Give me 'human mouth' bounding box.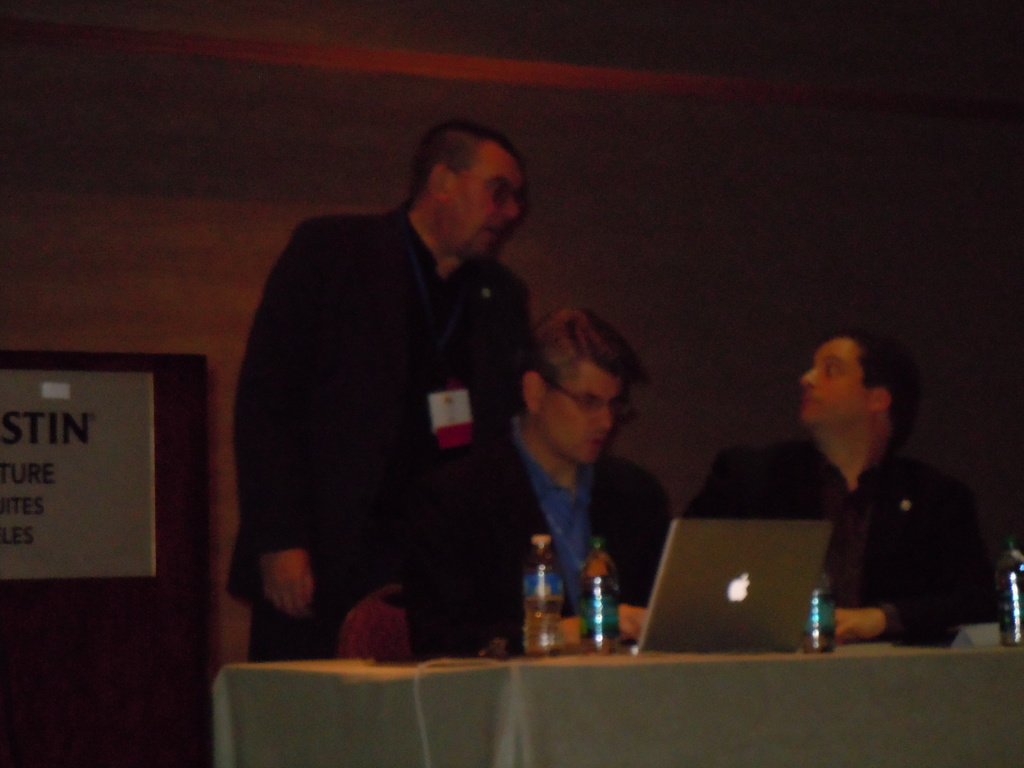
(803, 392, 817, 406).
